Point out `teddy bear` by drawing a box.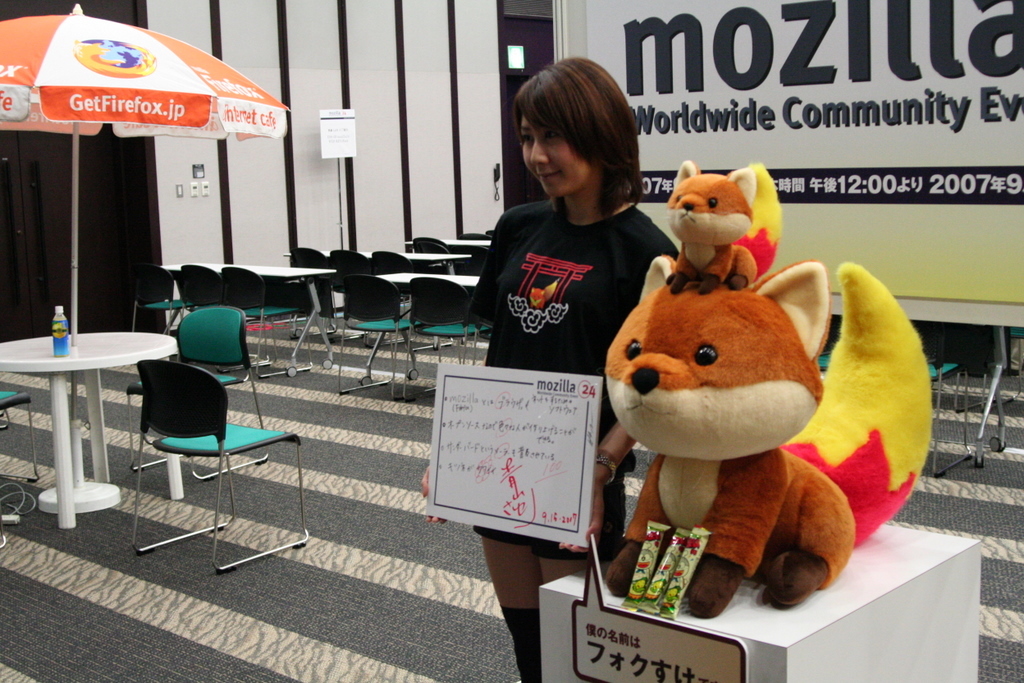
623:160:771:304.
